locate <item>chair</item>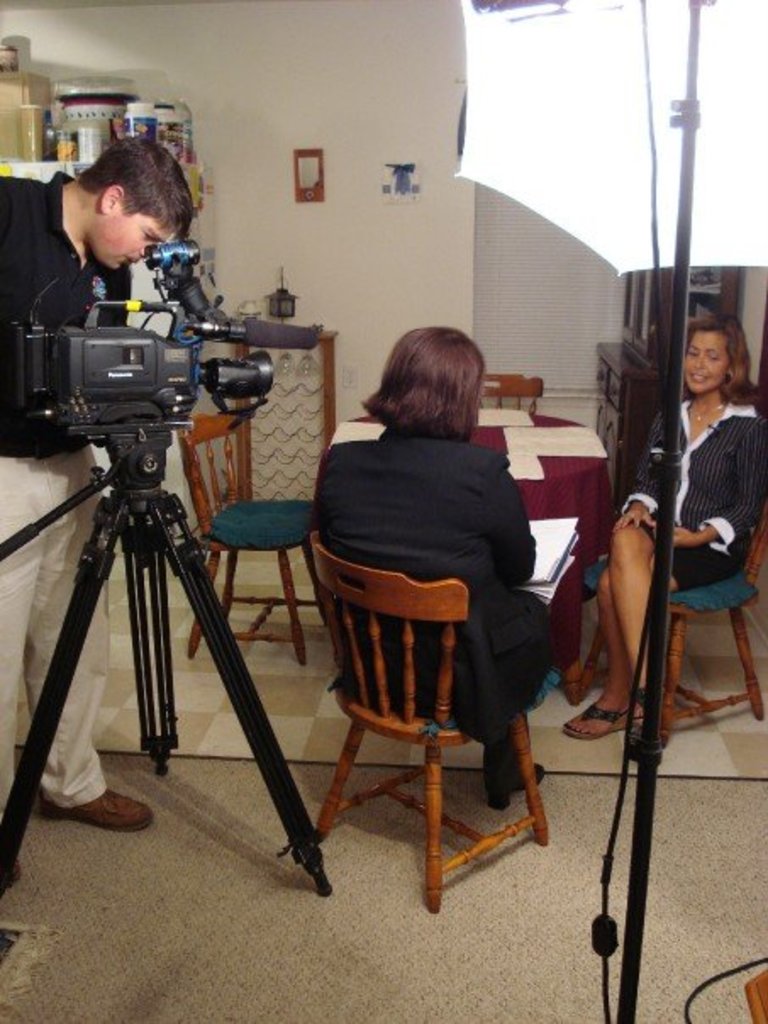
(x1=292, y1=532, x2=570, y2=919)
